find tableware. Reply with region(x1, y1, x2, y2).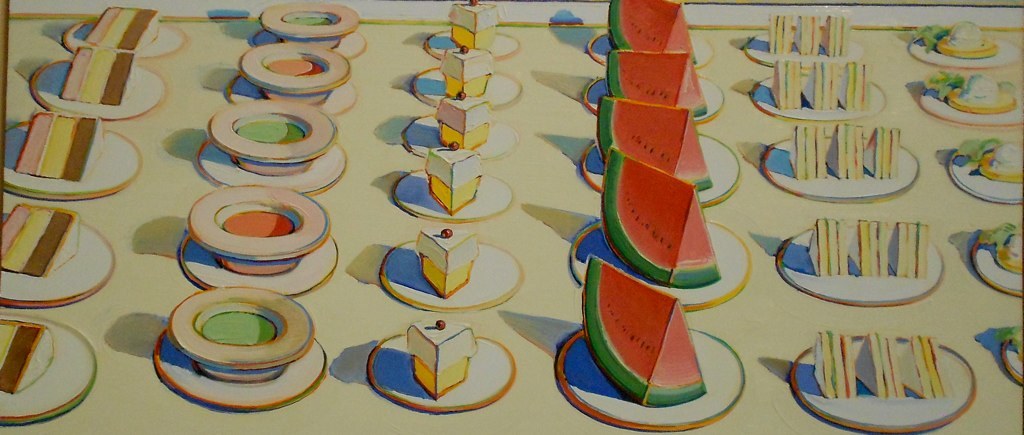
region(568, 212, 753, 312).
